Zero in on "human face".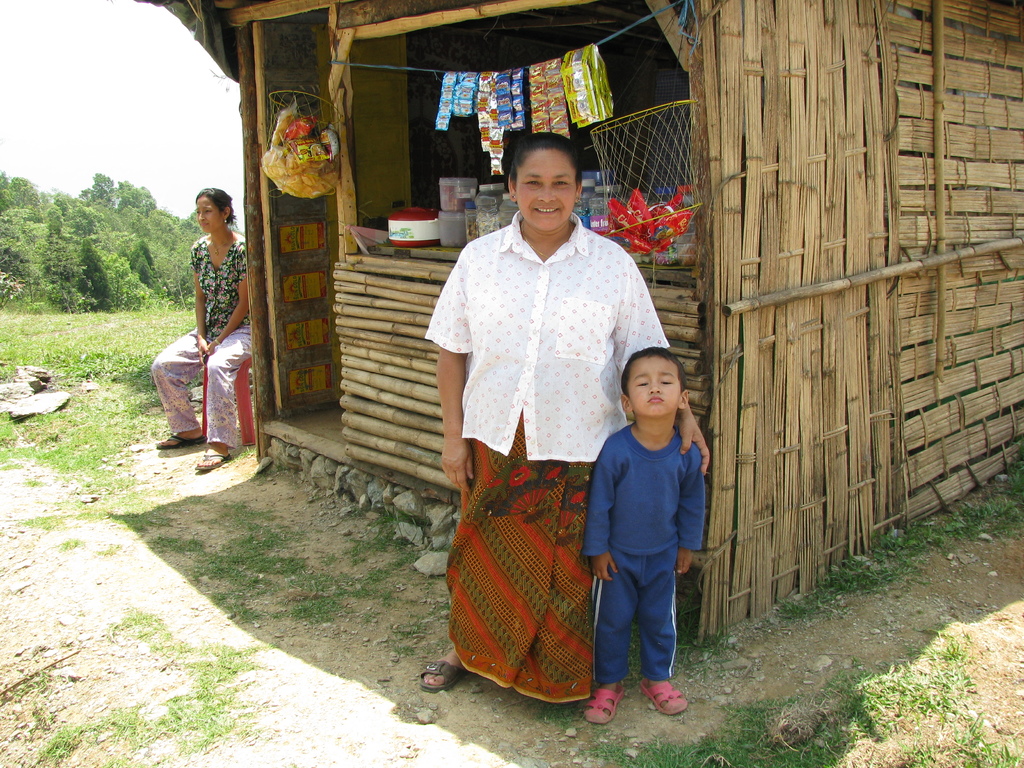
Zeroed in: [left=627, top=352, right=682, bottom=412].
